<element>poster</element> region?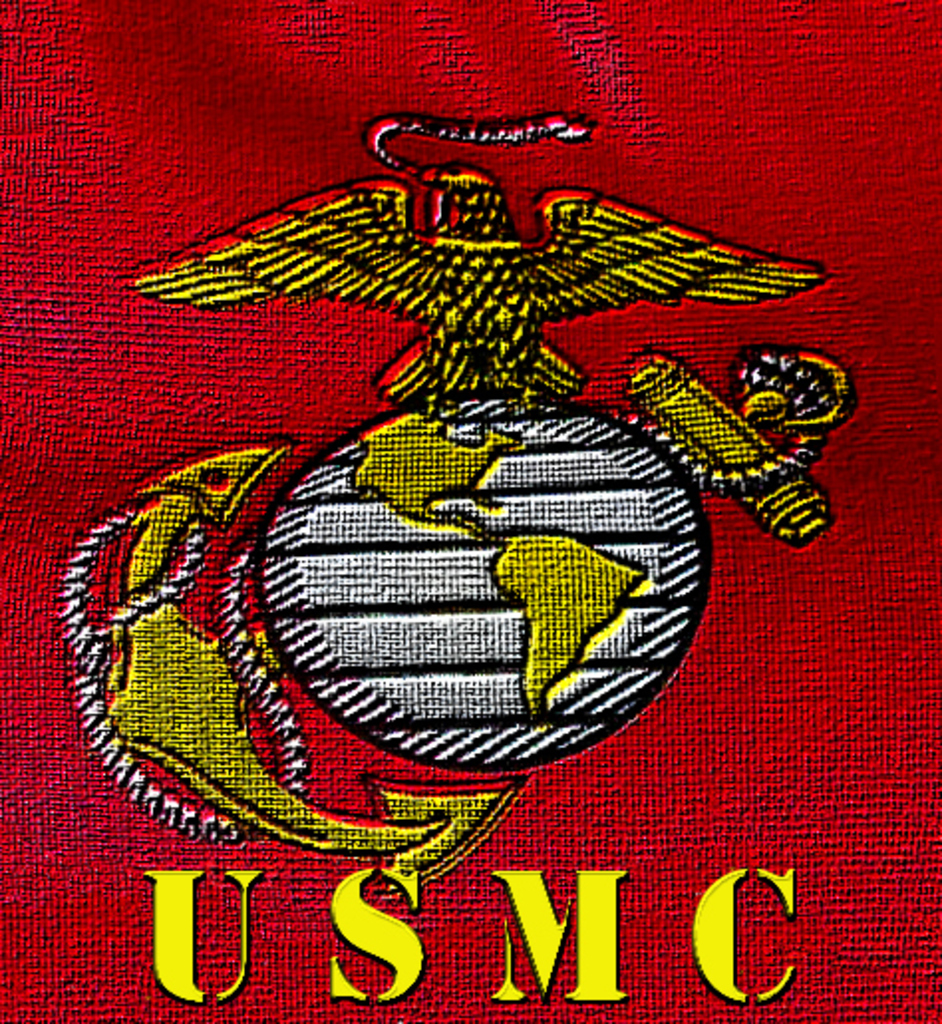
(0,0,941,1023)
